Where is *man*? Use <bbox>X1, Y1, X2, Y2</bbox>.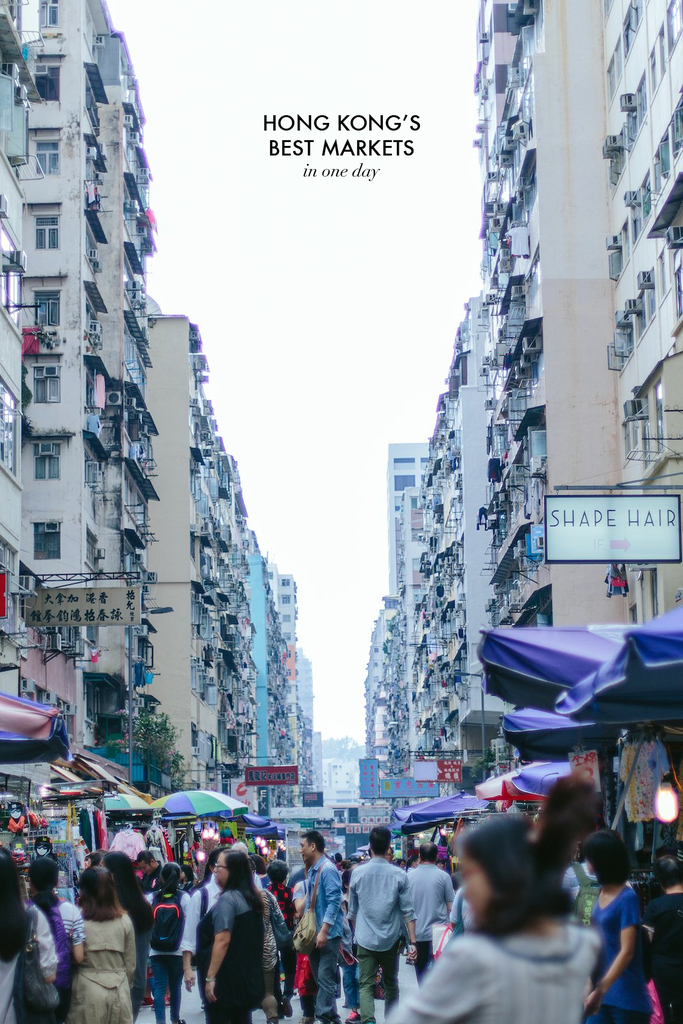
<bbox>410, 841, 457, 995</bbox>.
